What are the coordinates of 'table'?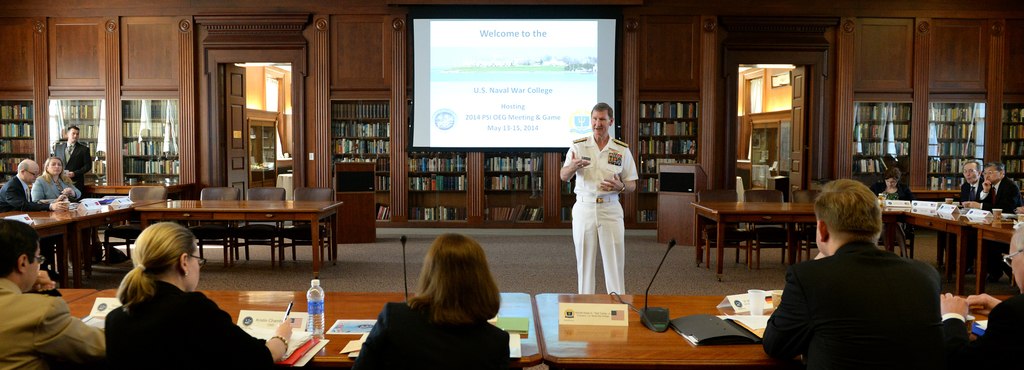
region(537, 290, 1007, 369).
